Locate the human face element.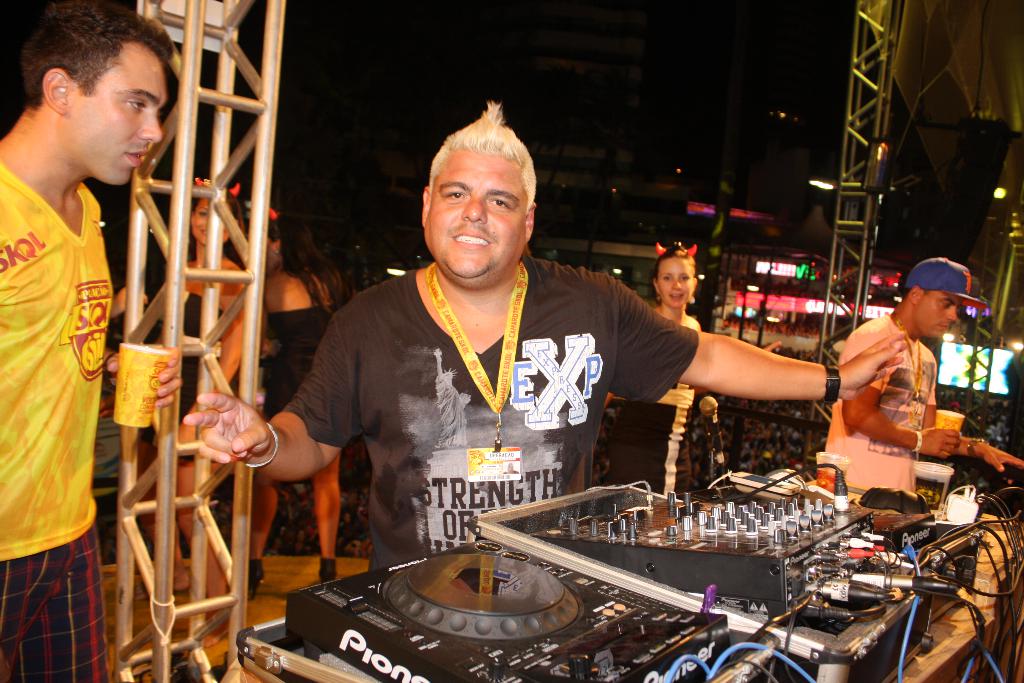
Element bbox: pyautogui.locateOnScreen(424, 150, 527, 278).
